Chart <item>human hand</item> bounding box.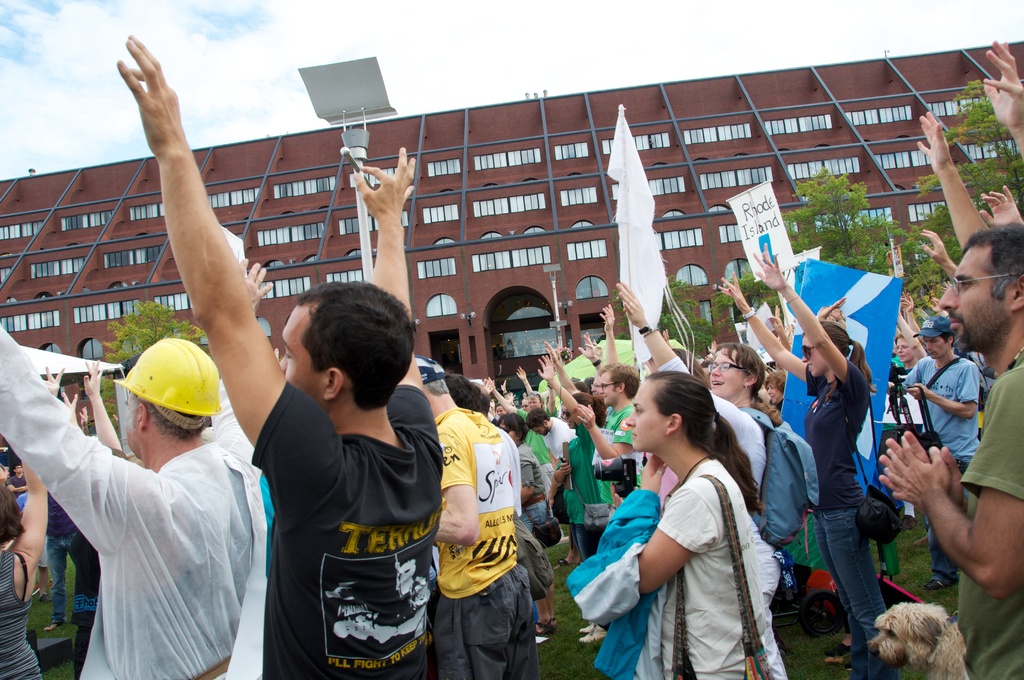
Charted: rect(902, 293, 915, 314).
